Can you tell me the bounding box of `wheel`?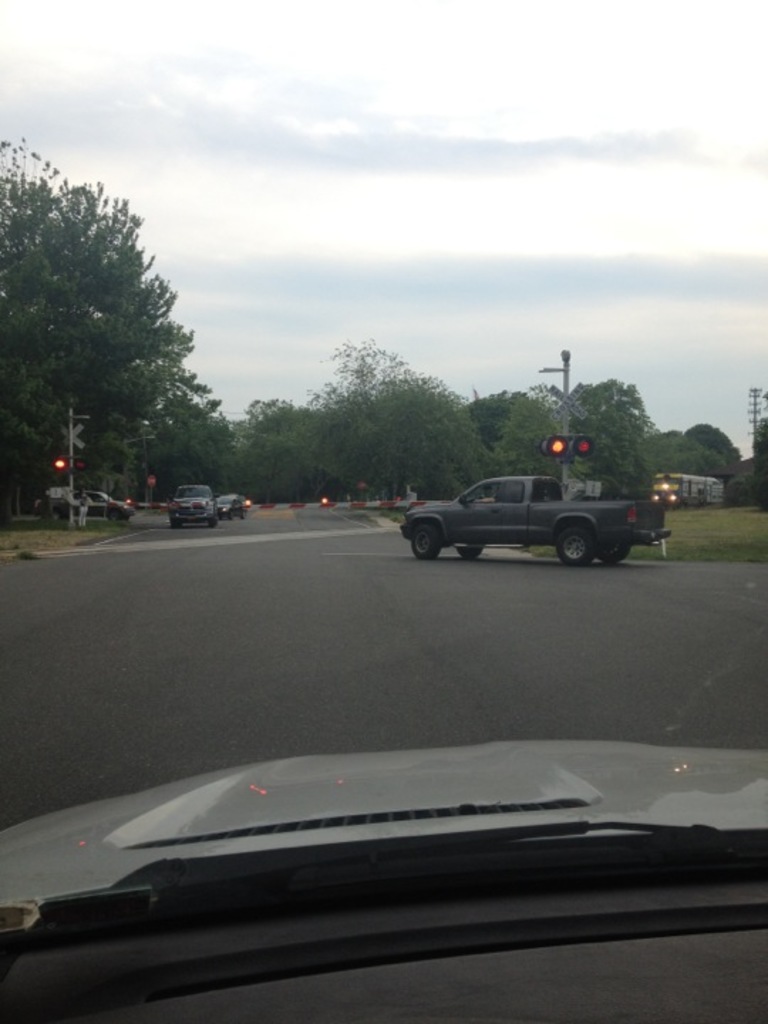
box(459, 546, 482, 560).
